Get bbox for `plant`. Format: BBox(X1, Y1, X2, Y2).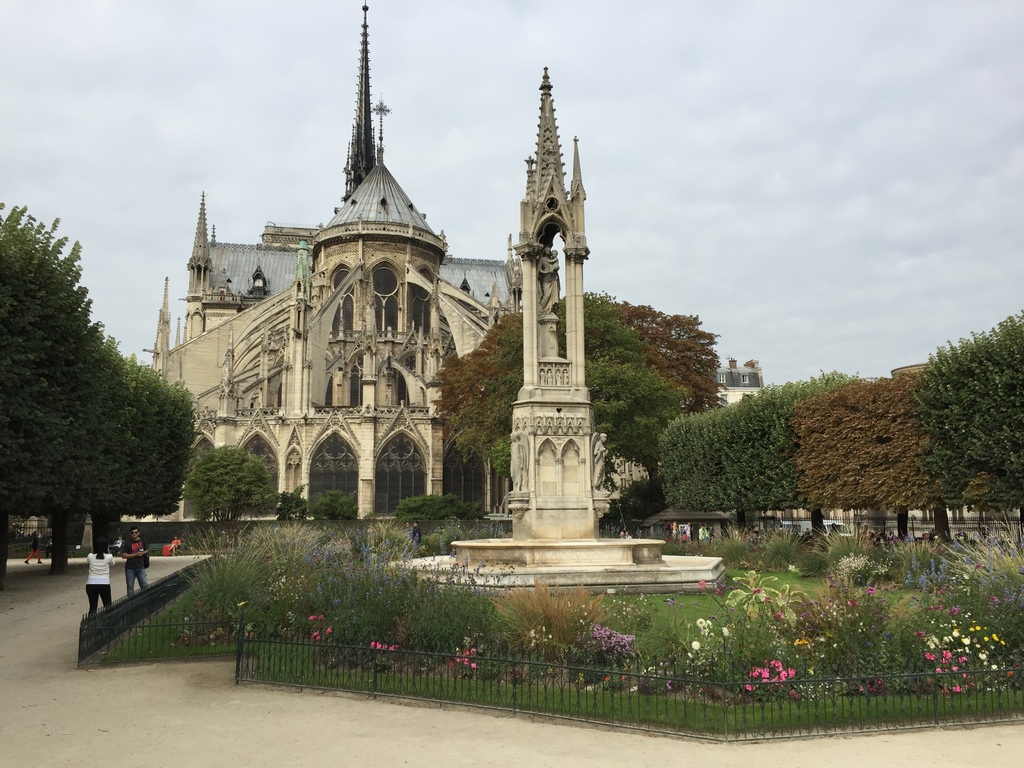
BBox(877, 590, 940, 681).
